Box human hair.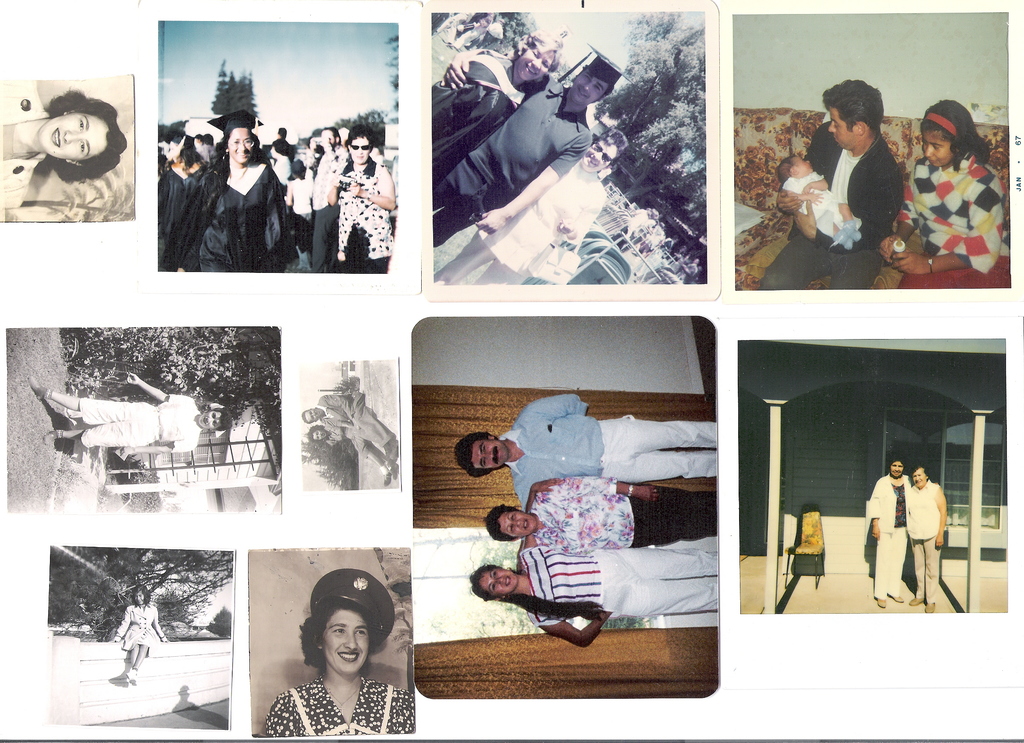
l=454, t=433, r=500, b=481.
